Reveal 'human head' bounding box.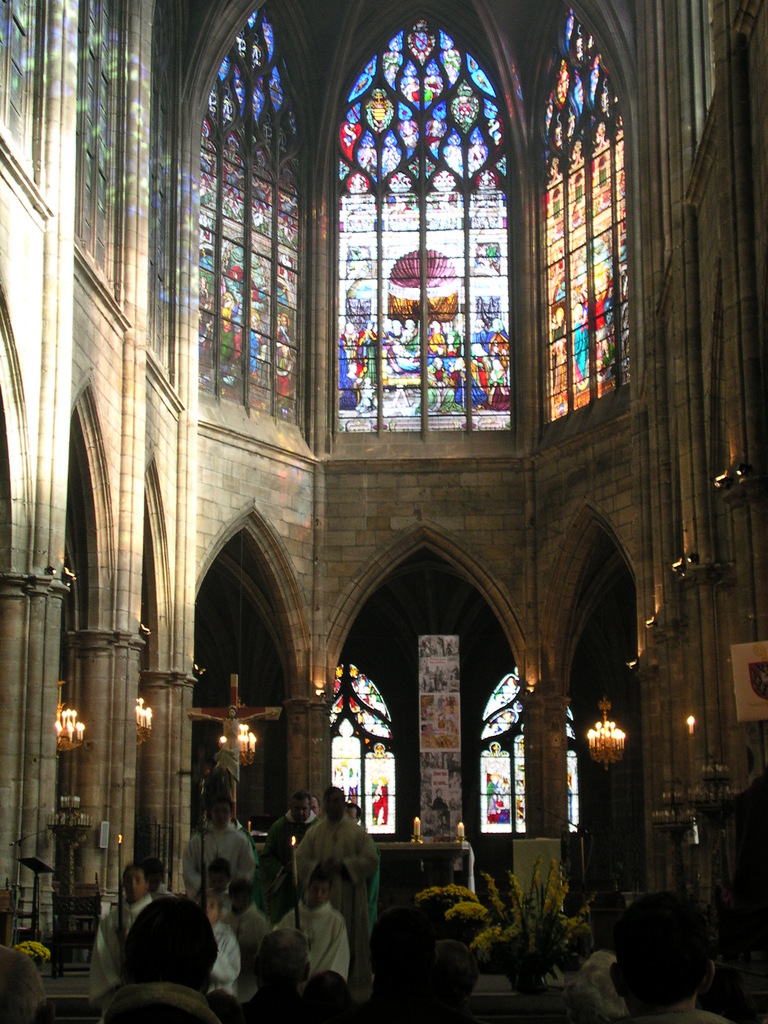
Revealed: pyautogui.locateOnScreen(209, 860, 230, 892).
